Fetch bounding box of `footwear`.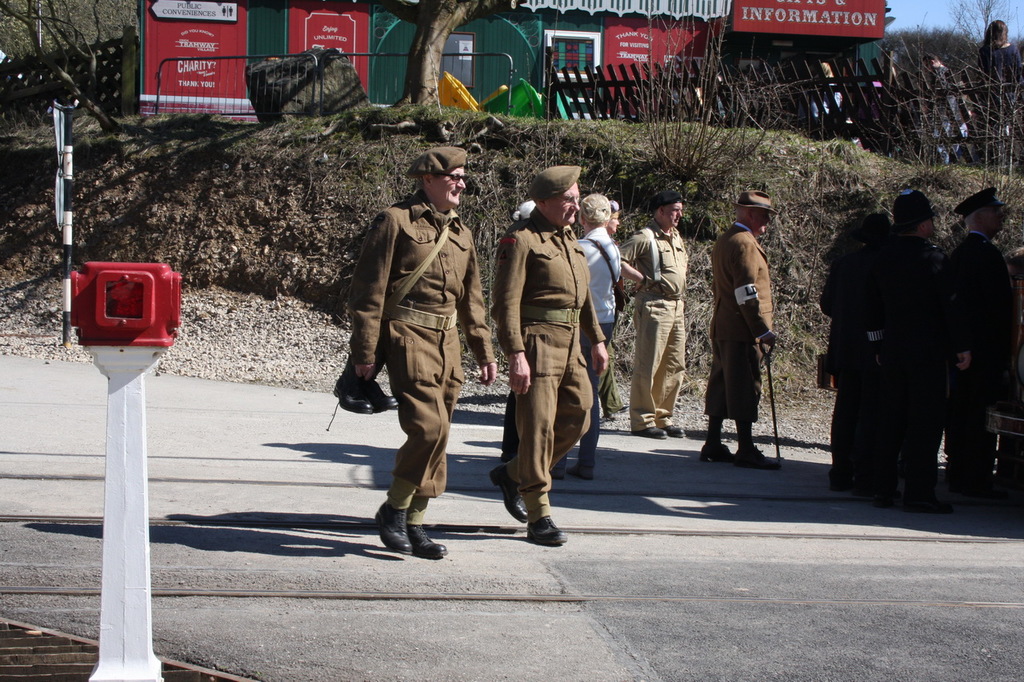
Bbox: 571 453 594 477.
